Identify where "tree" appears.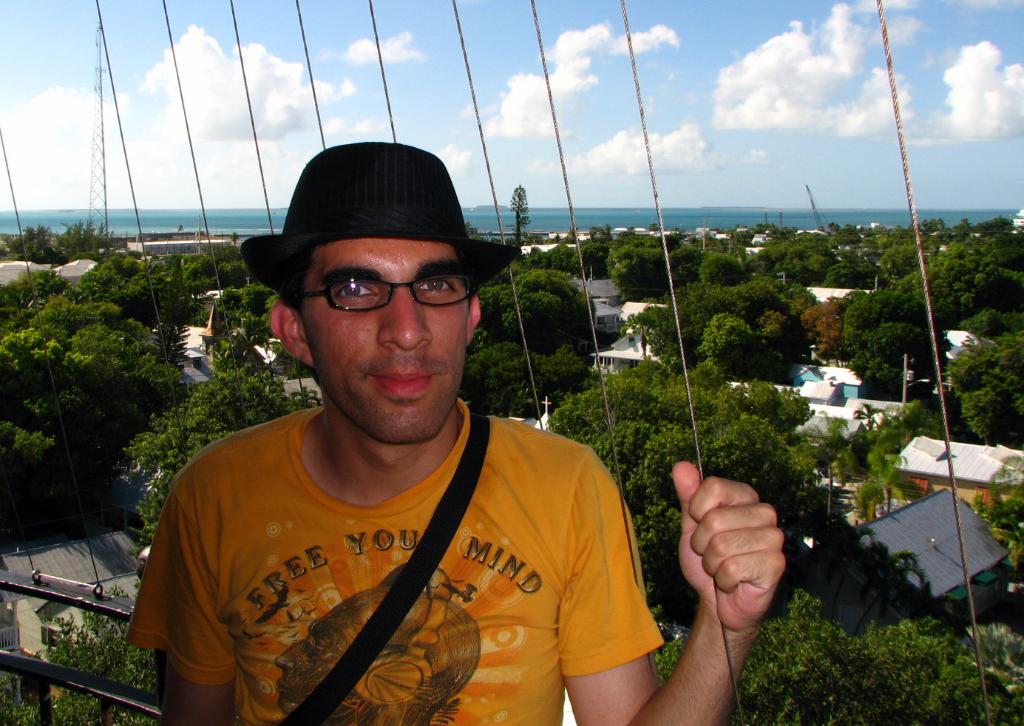
Appears at select_region(961, 306, 1023, 335).
